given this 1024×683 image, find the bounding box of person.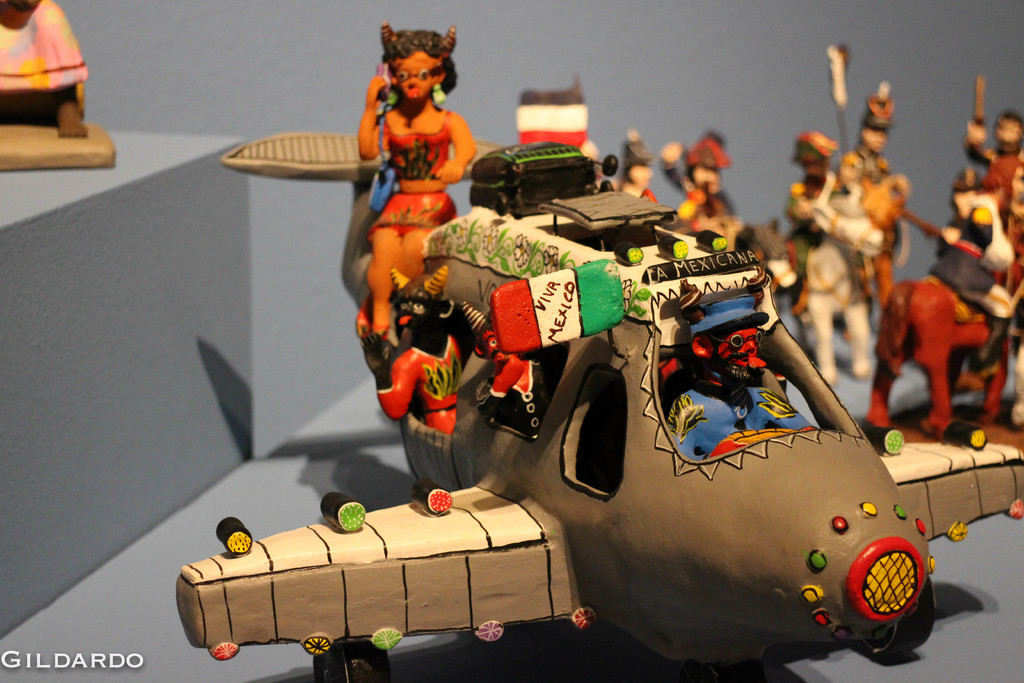
[941,162,1016,290].
